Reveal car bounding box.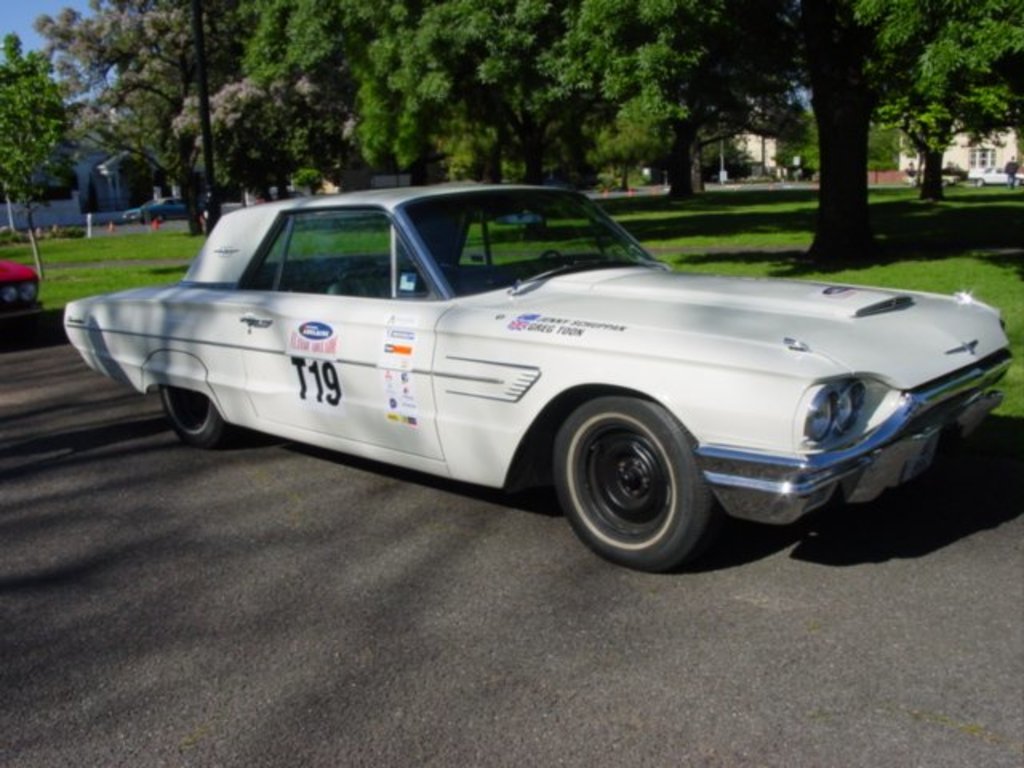
Revealed: l=61, t=181, r=1018, b=578.
